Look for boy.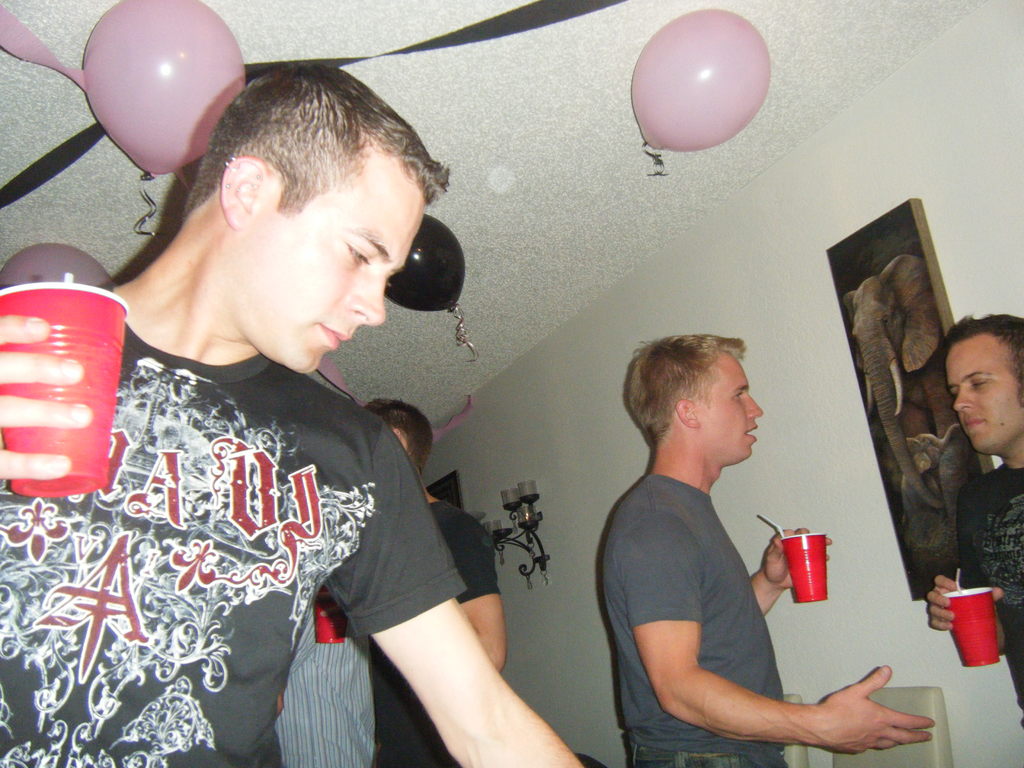
Found: (left=603, top=329, right=936, bottom=767).
